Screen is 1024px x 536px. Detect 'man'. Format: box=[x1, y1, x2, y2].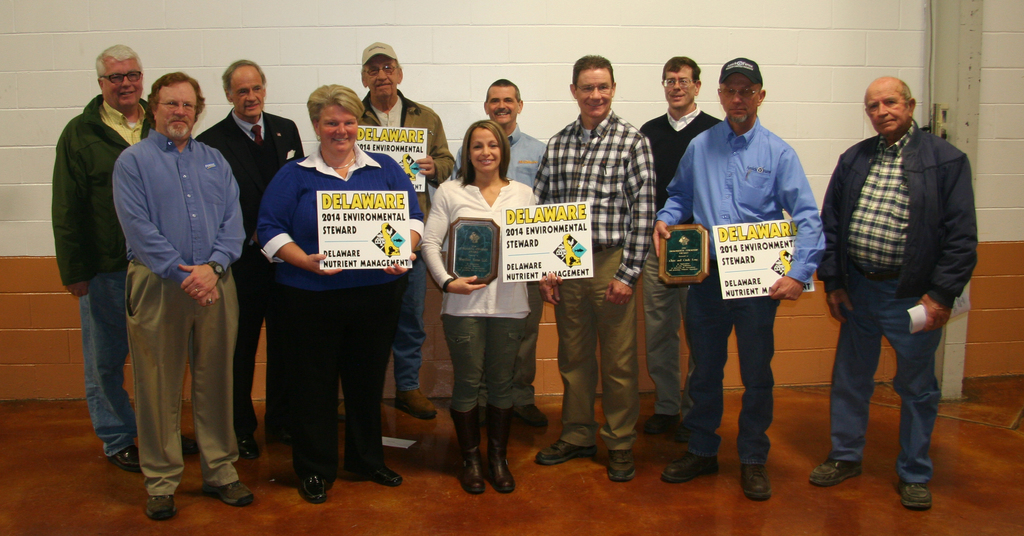
box=[806, 68, 980, 507].
